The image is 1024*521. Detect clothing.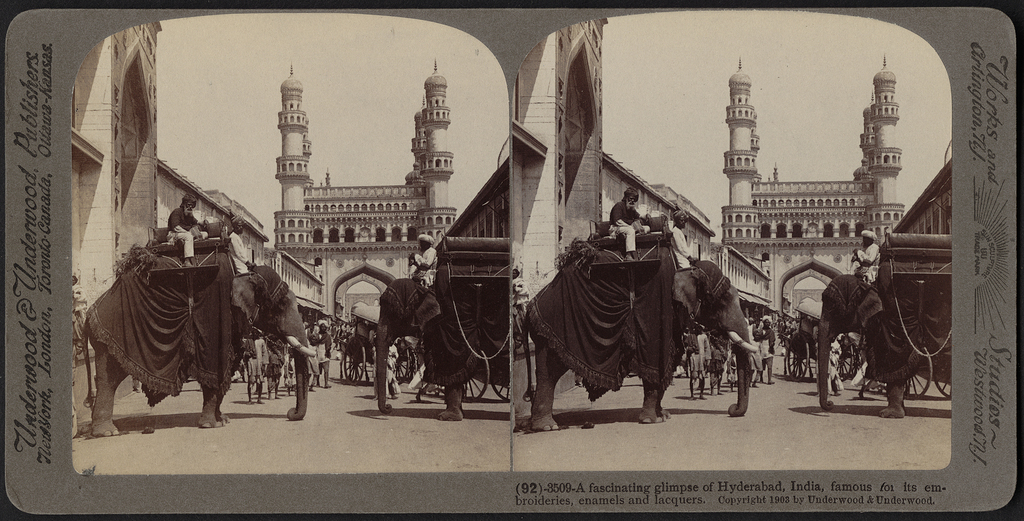
Detection: [856, 238, 880, 284].
